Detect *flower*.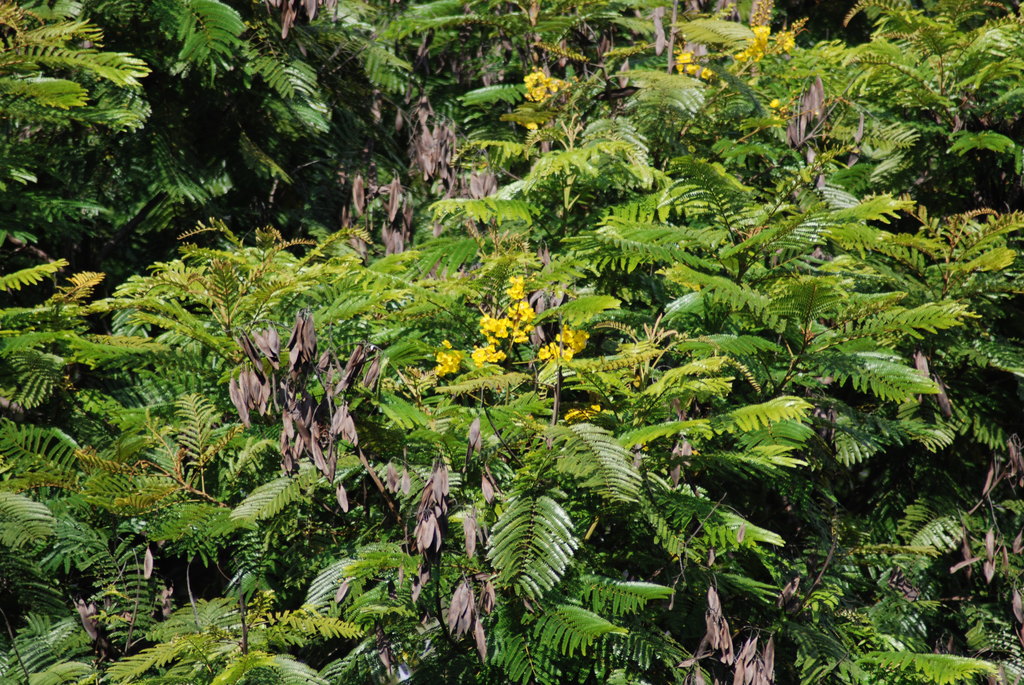
Detected at box(440, 340, 454, 347).
